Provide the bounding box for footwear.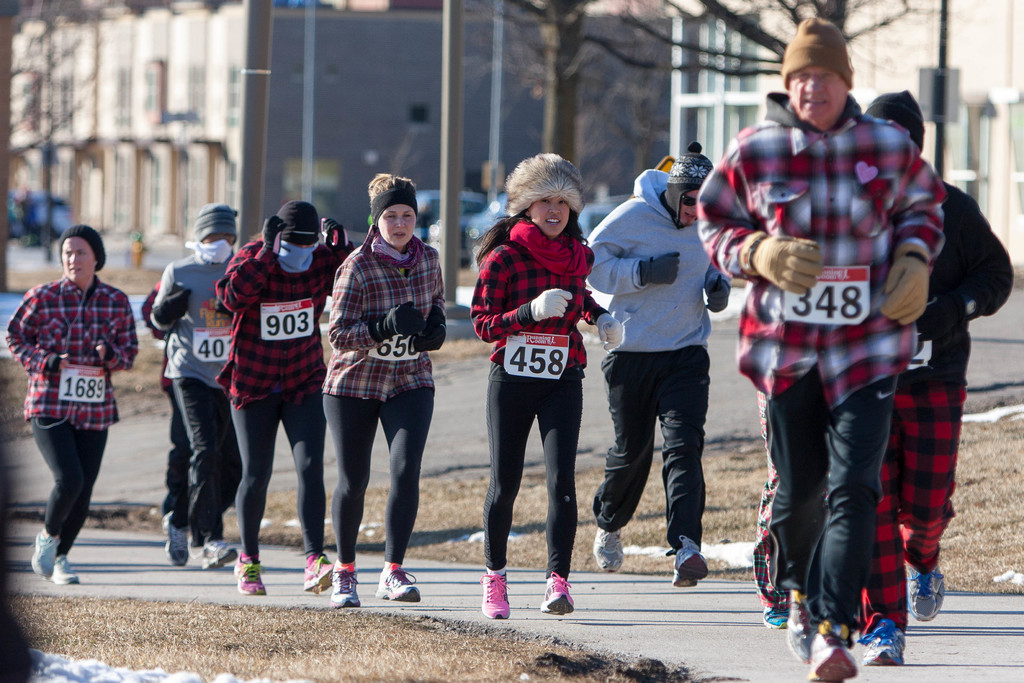
185 541 241 571.
